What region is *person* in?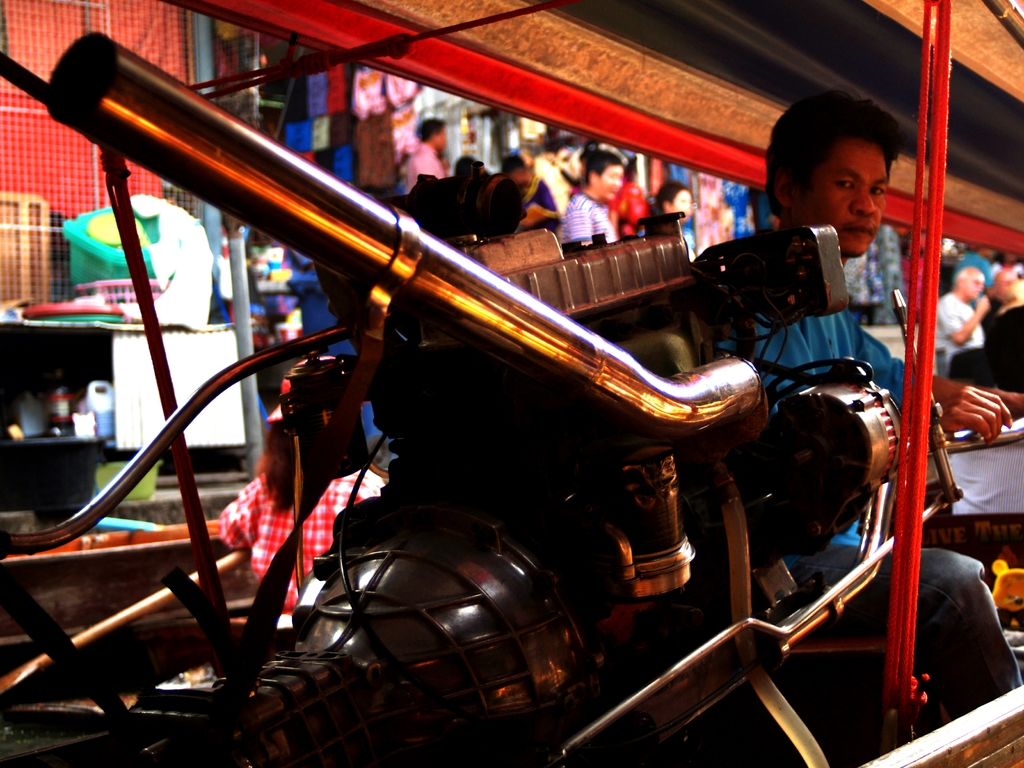
box(392, 118, 459, 198).
